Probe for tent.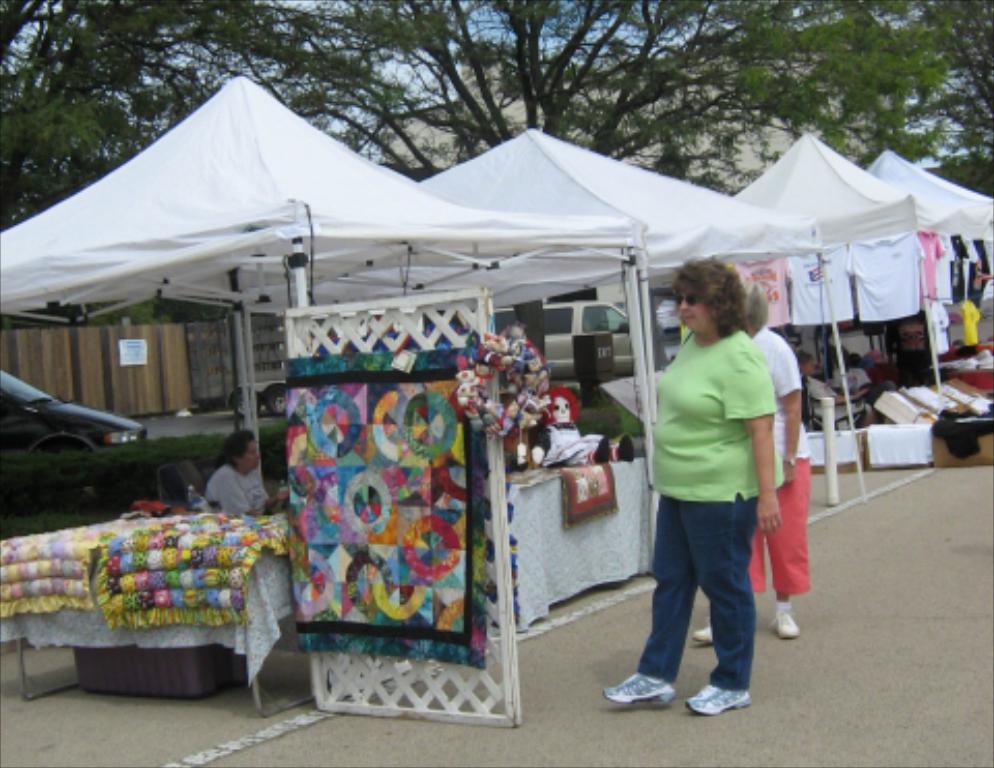
Probe result: detection(0, 79, 661, 547).
